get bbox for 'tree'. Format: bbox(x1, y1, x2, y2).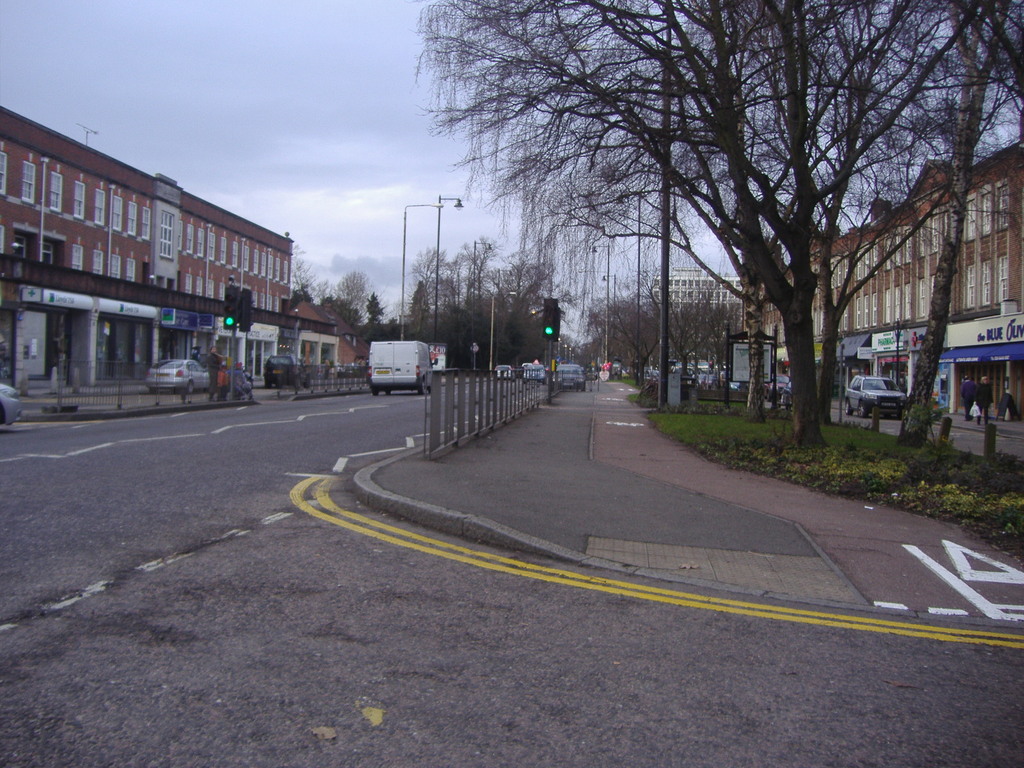
bbox(467, 248, 509, 369).
